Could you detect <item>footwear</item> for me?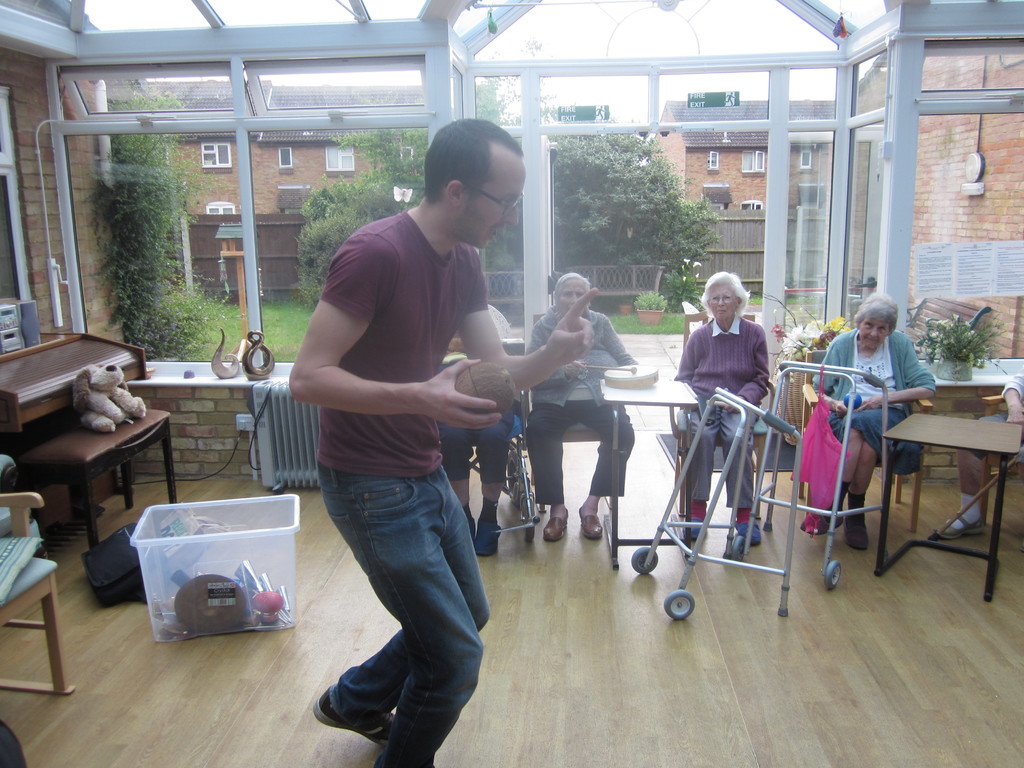
Detection result: <region>844, 502, 868, 556</region>.
